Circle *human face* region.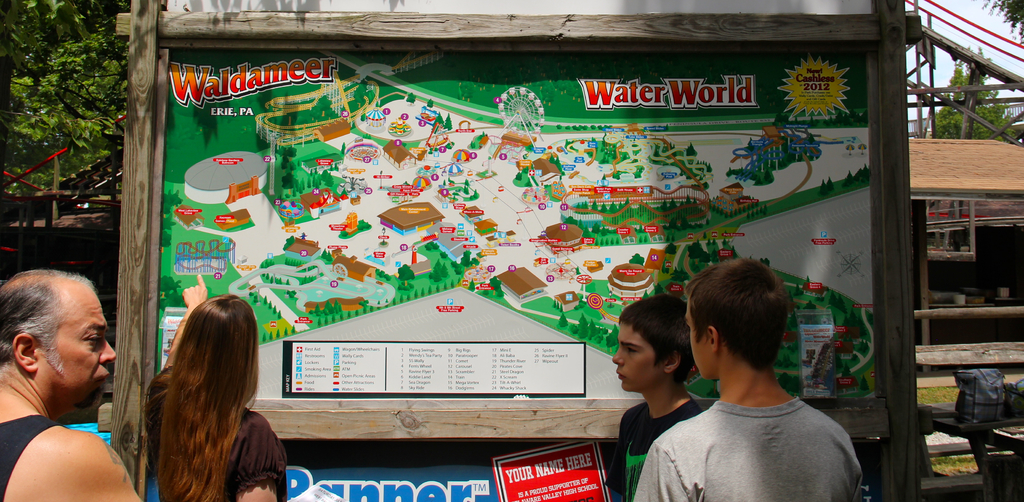
Region: [left=614, top=324, right=661, bottom=392].
